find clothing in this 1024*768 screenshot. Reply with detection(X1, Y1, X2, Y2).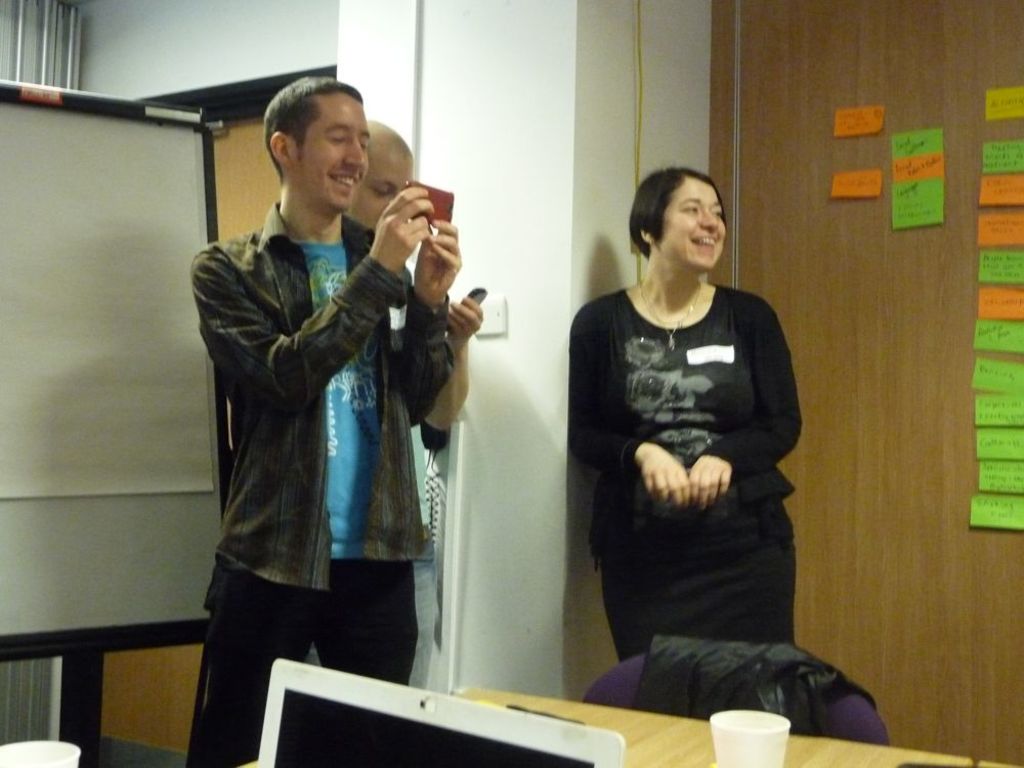
detection(187, 196, 454, 766).
